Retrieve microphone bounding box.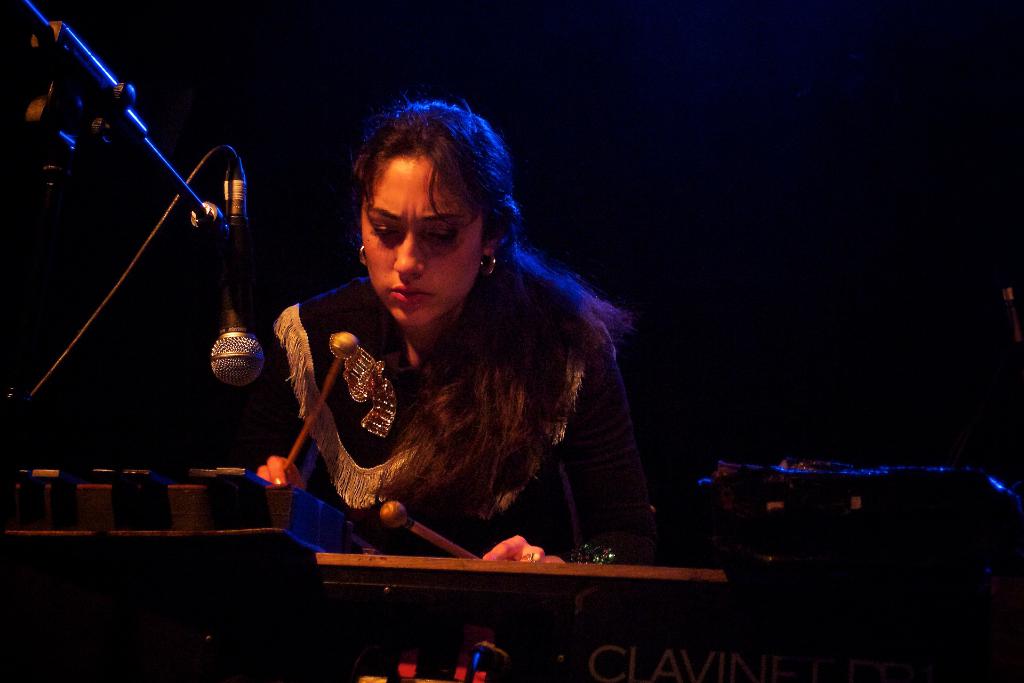
Bounding box: 209, 215, 266, 388.
